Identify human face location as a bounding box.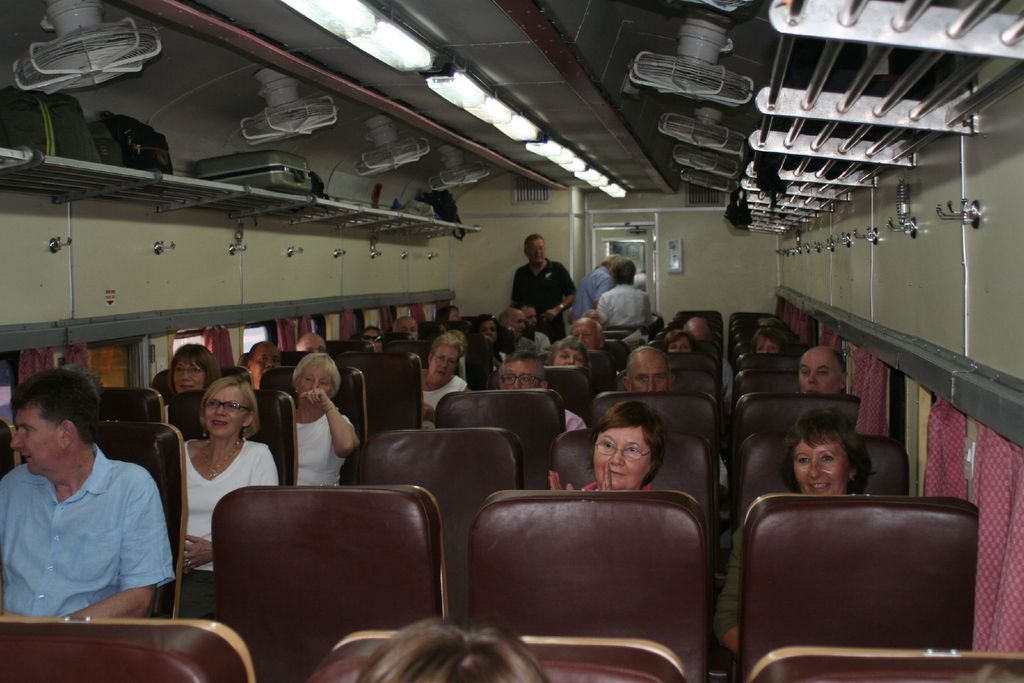
locate(561, 350, 587, 368).
